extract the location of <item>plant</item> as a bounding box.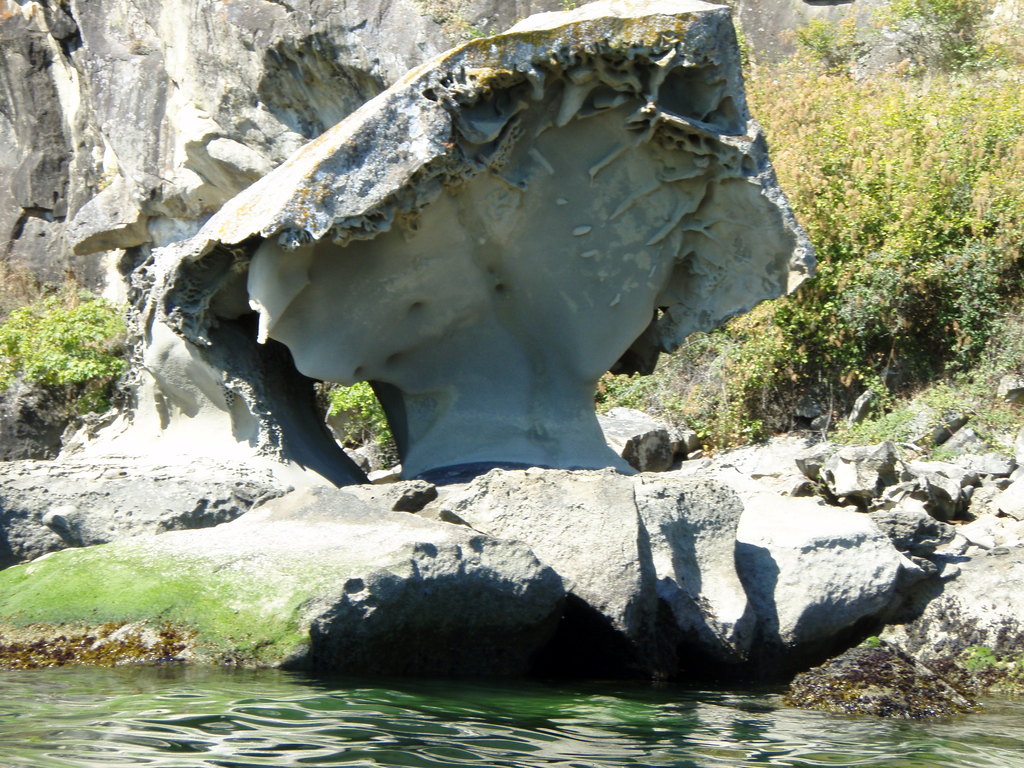
box=[314, 378, 387, 463].
